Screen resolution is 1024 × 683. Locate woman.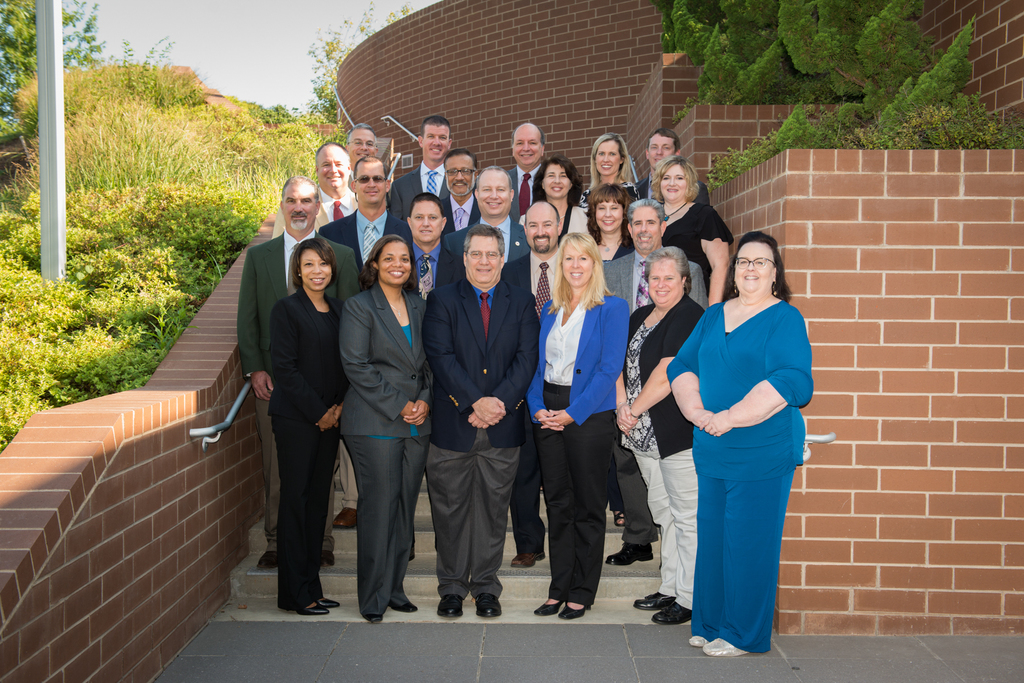
x1=657, y1=223, x2=818, y2=663.
